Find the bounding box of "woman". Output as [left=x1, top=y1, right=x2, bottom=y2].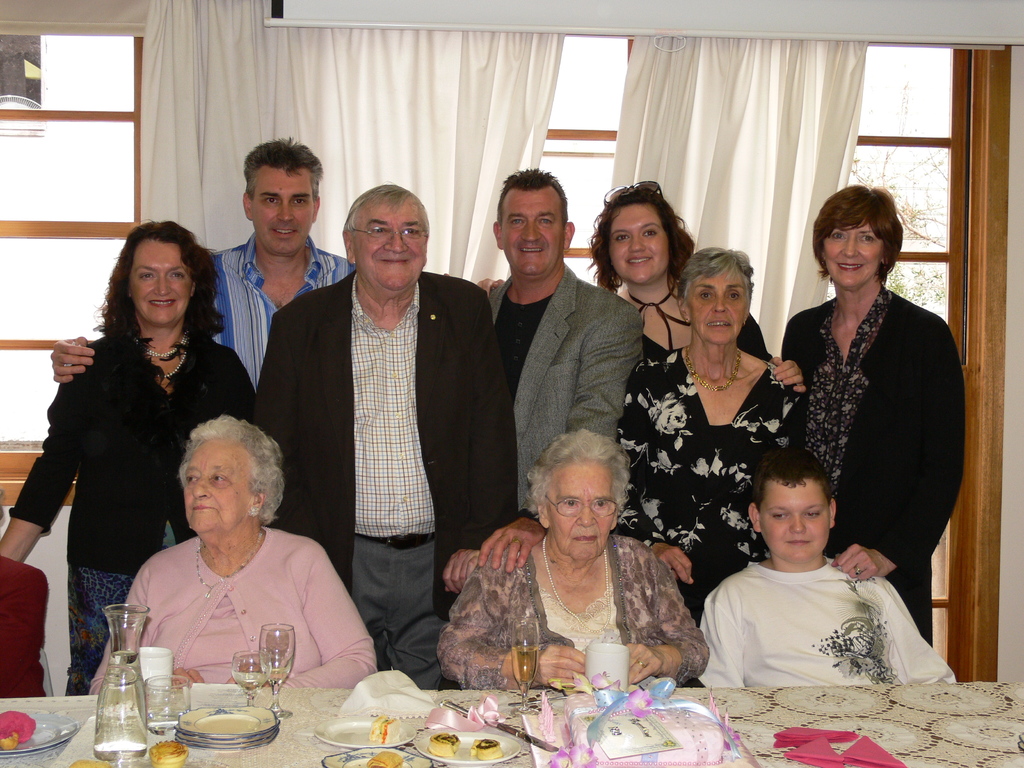
[left=609, top=246, right=805, bottom=587].
